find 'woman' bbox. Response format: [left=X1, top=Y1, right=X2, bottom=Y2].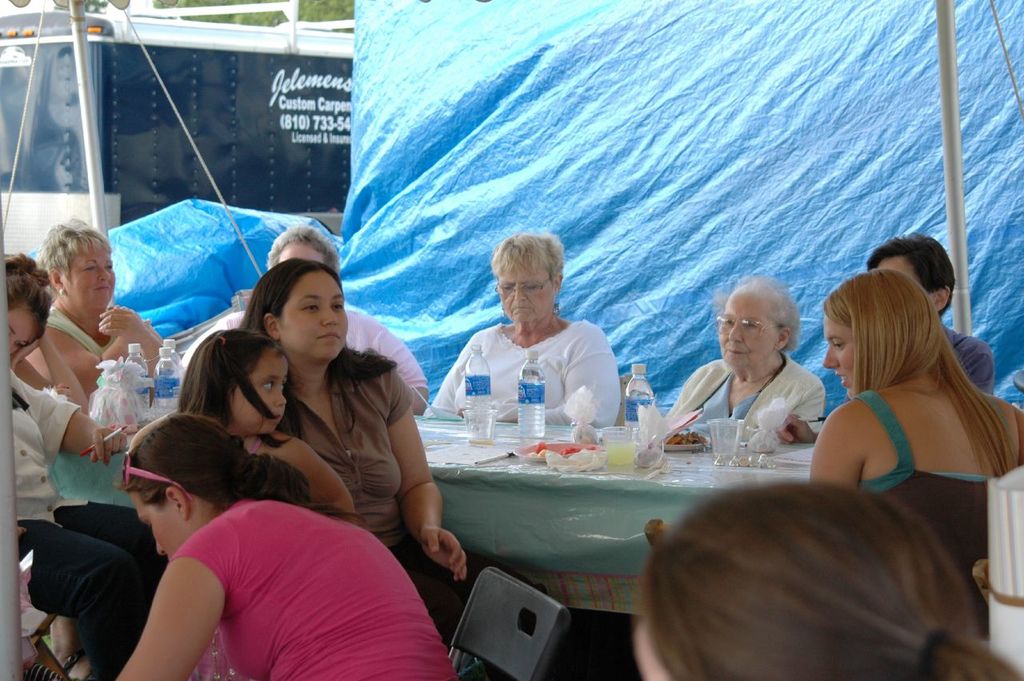
[left=244, top=258, right=475, bottom=661].
